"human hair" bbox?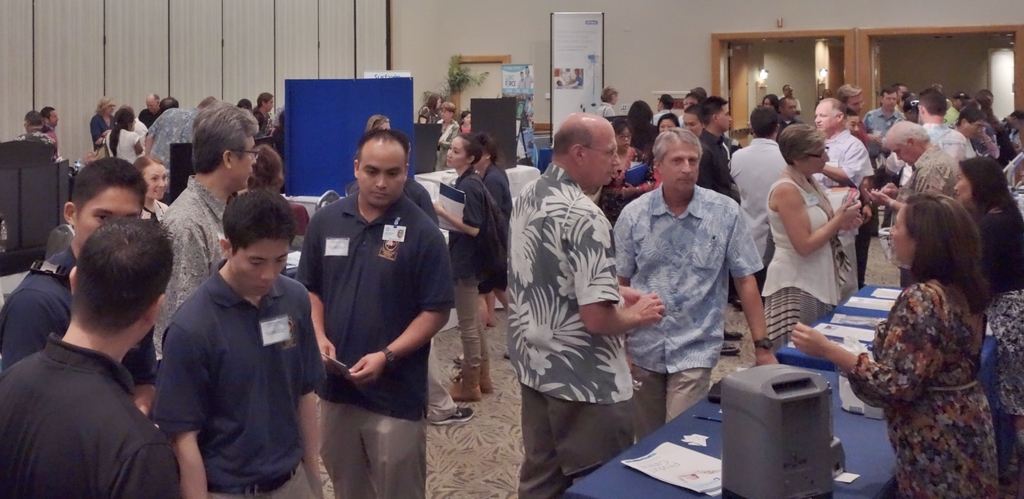
select_region(817, 97, 847, 124)
